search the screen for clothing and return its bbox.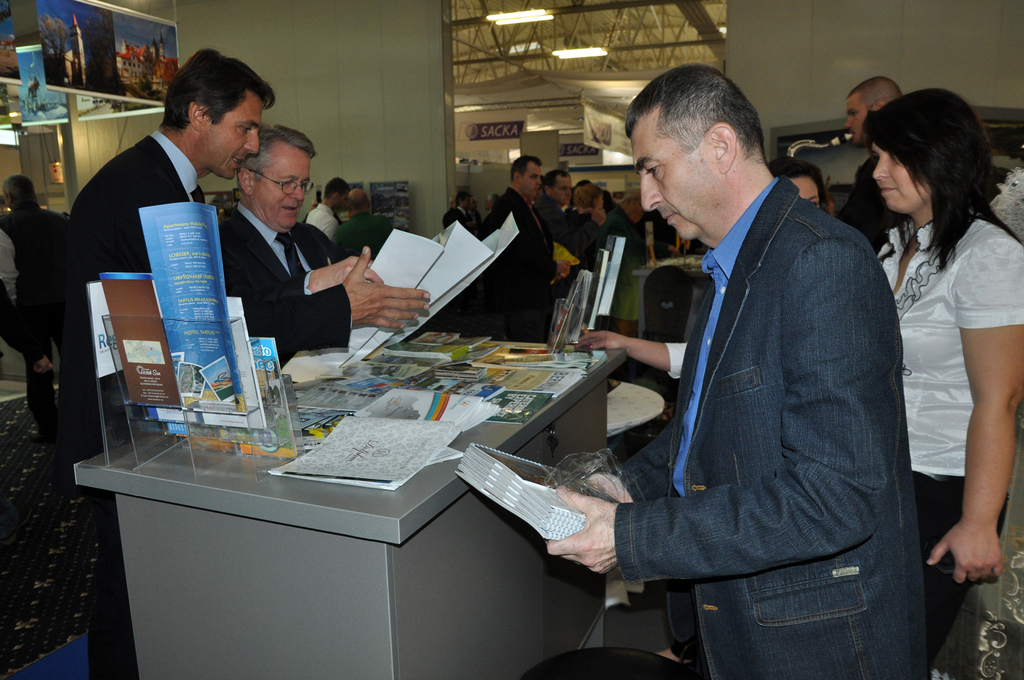
Found: box(303, 206, 341, 236).
